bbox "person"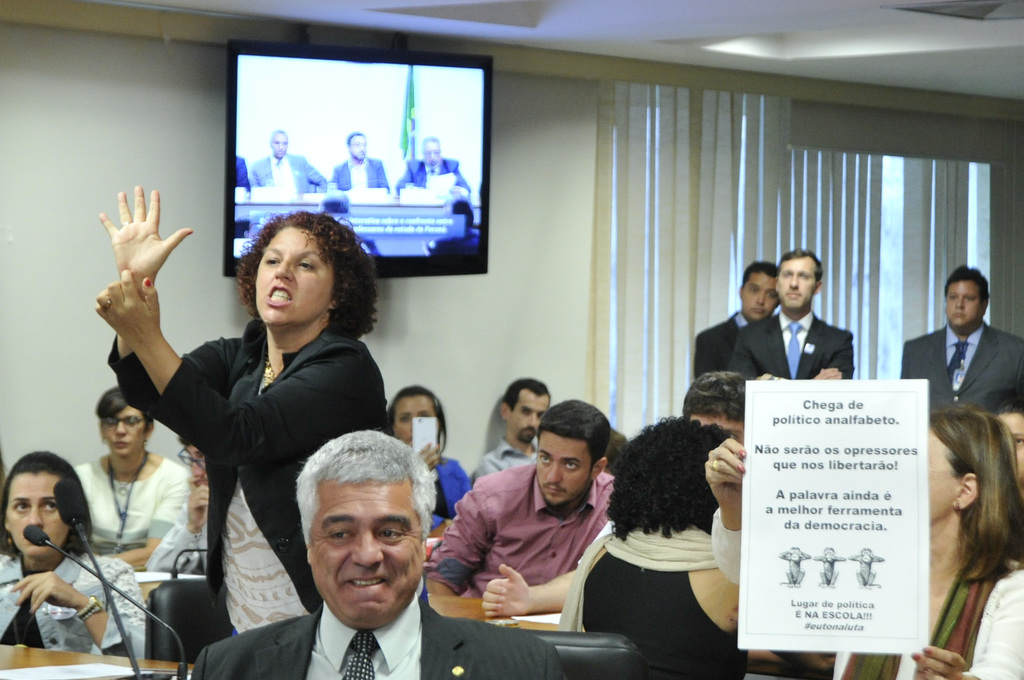
bbox=(243, 129, 325, 198)
